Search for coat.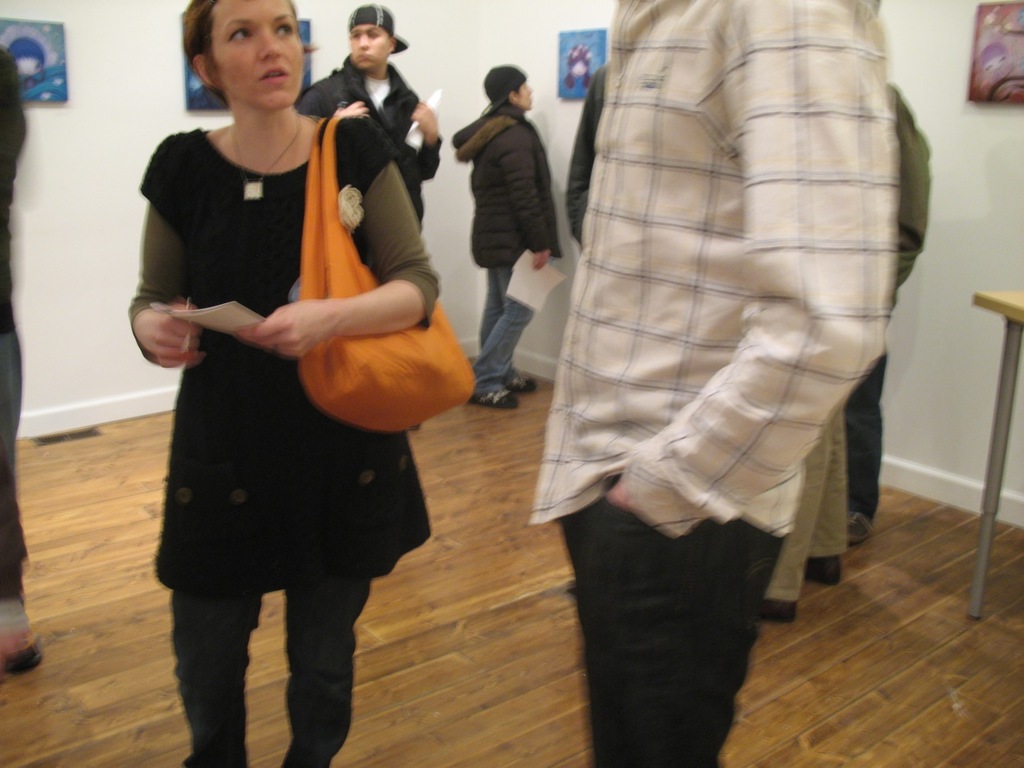
Found at box(450, 102, 564, 265).
